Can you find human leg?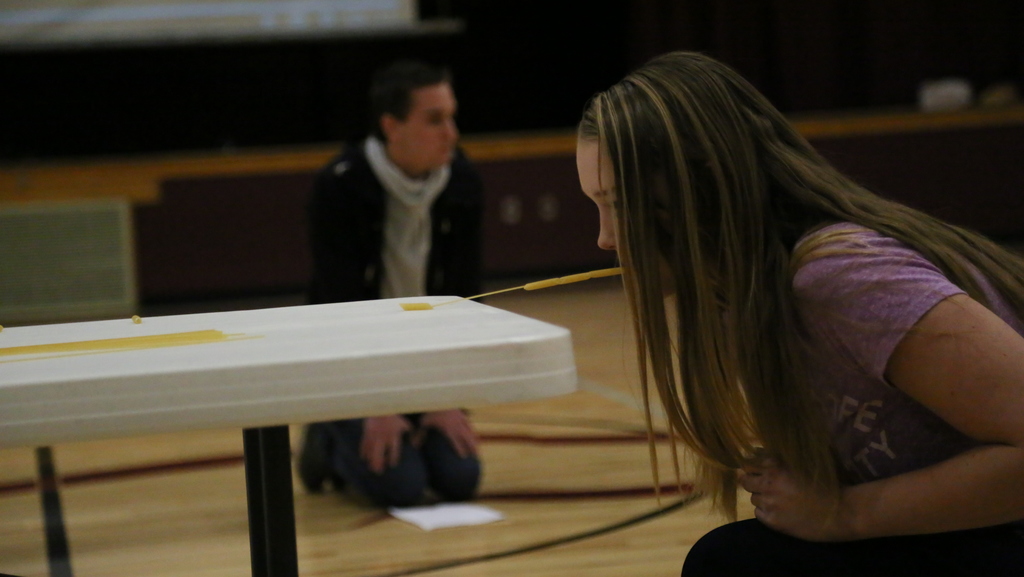
Yes, bounding box: <region>295, 415, 427, 507</region>.
